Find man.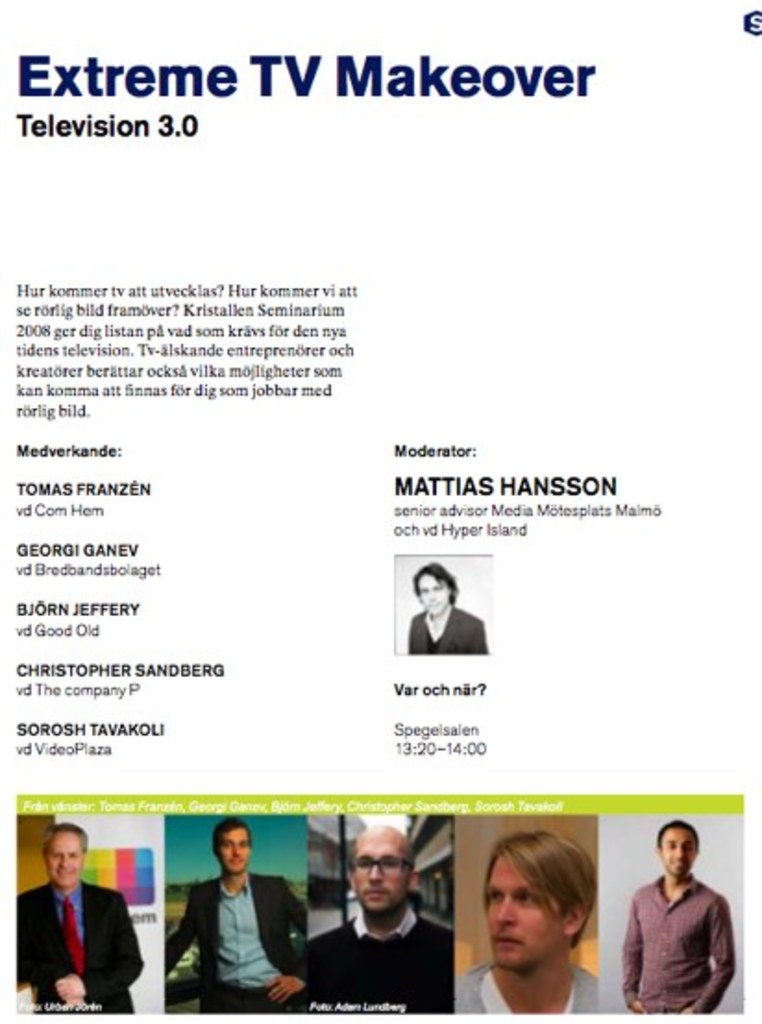
BBox(405, 560, 494, 654).
